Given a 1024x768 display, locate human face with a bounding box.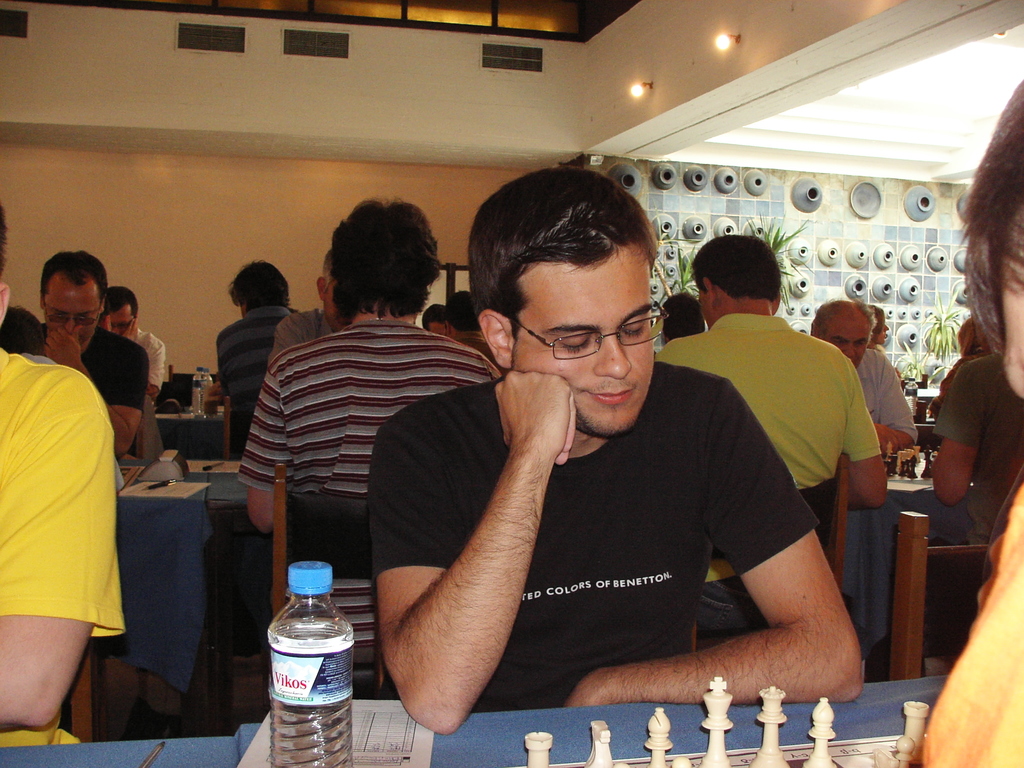
Located: [left=44, top=279, right=96, bottom=344].
